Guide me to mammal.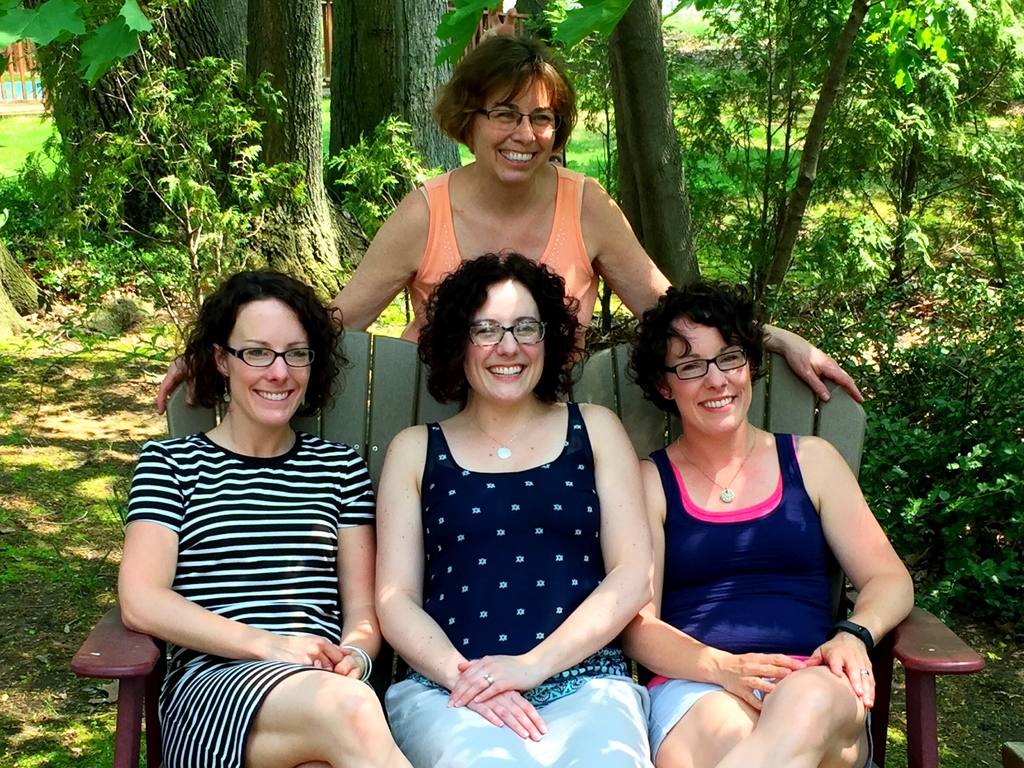
Guidance: 371, 244, 653, 767.
